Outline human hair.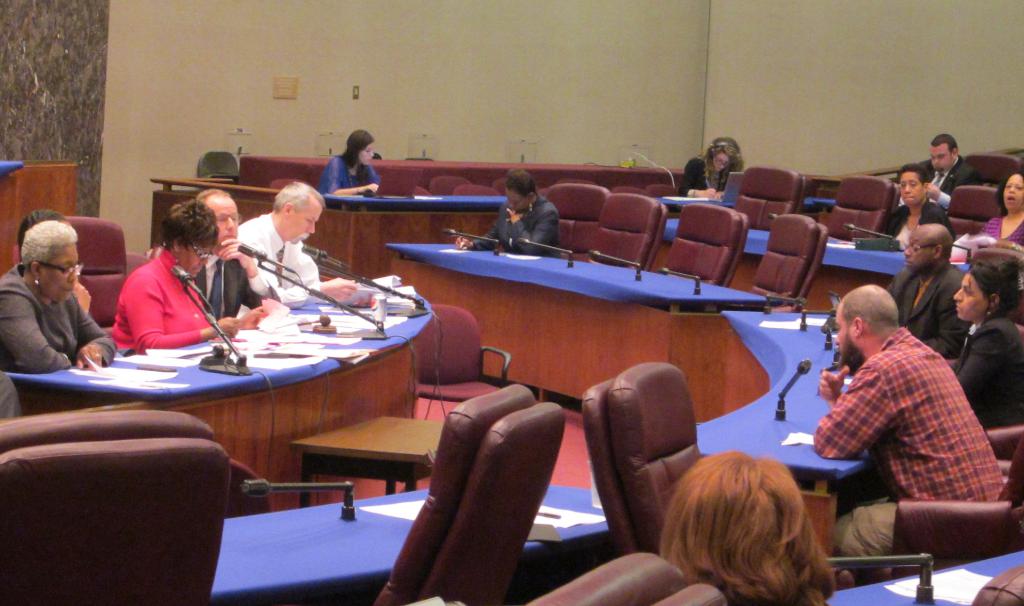
Outline: detection(840, 281, 899, 332).
